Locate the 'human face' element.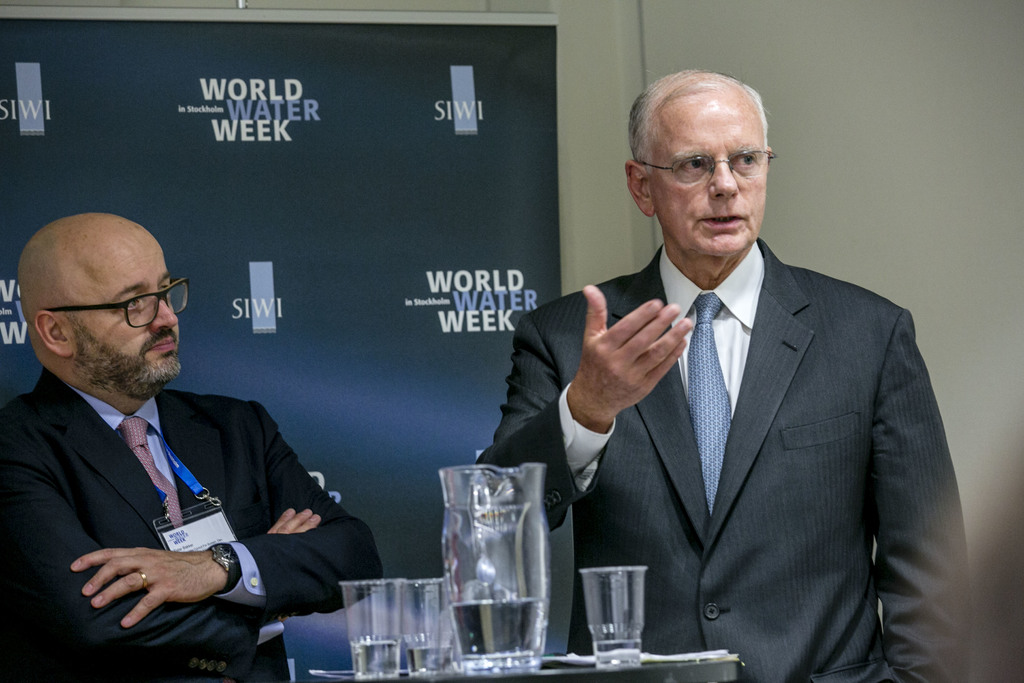
Element bbox: 646, 92, 769, 258.
